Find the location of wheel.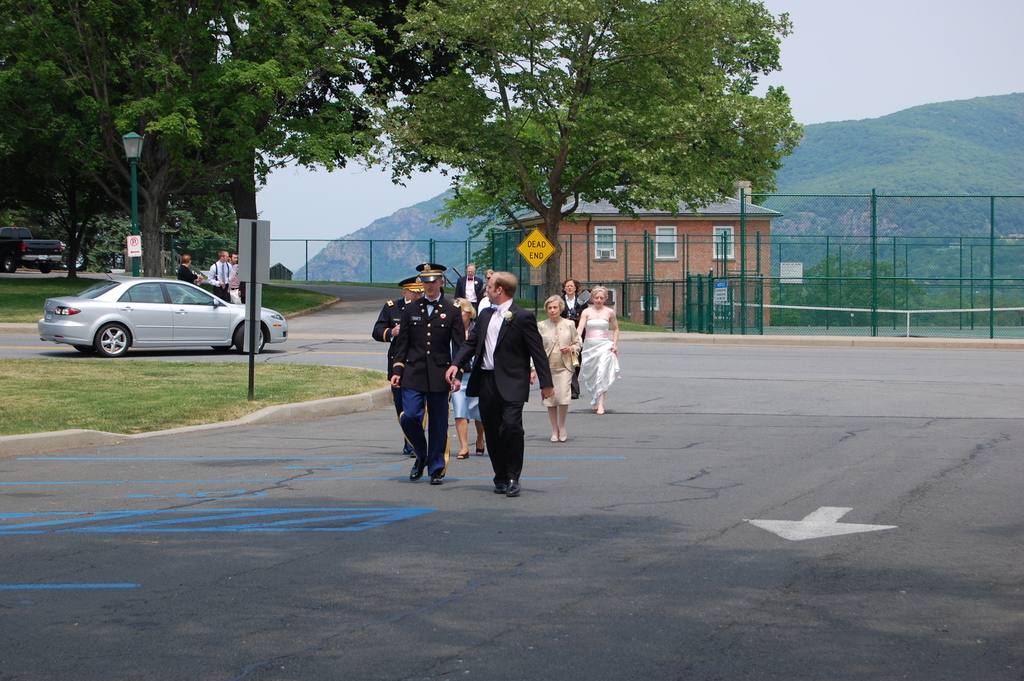
Location: x1=41 y1=267 x2=51 y2=275.
